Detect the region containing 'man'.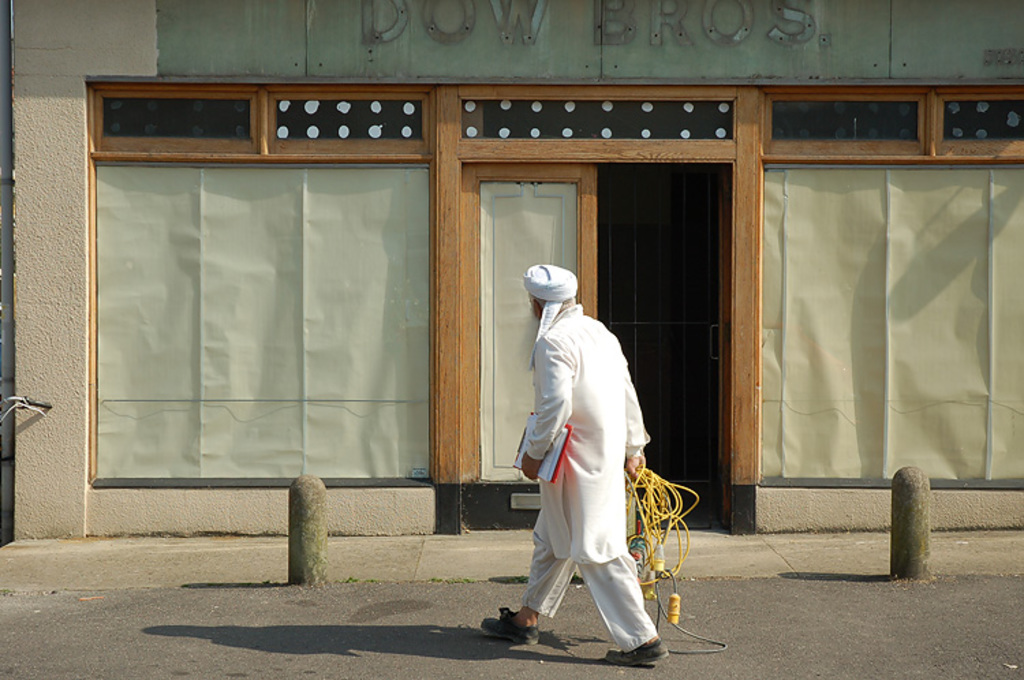
select_region(500, 240, 676, 658).
